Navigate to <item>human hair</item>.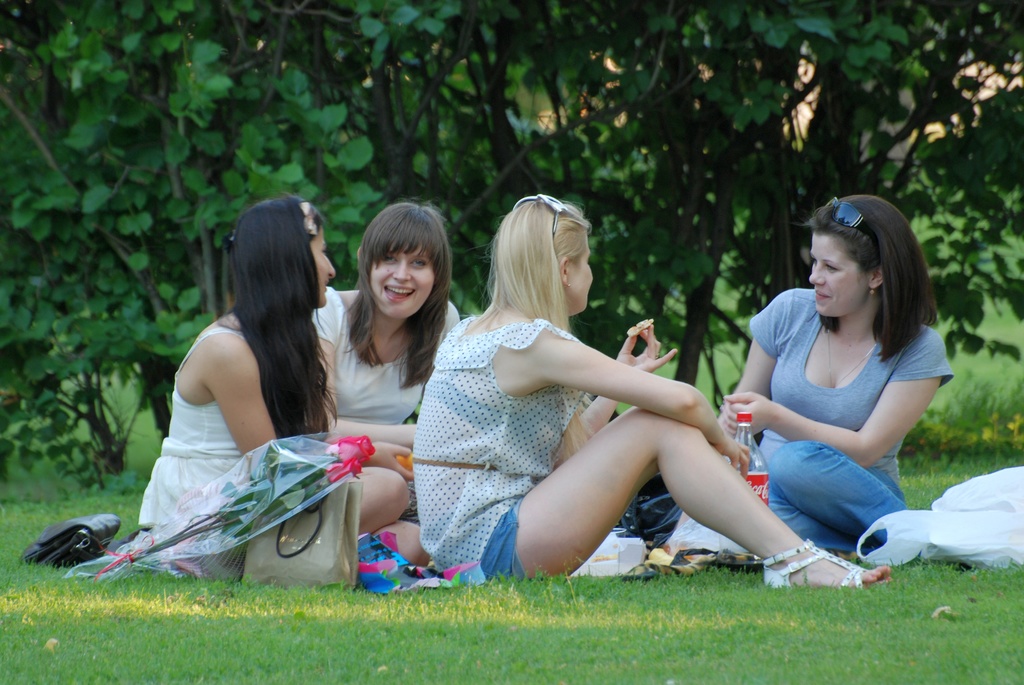
Navigation target: left=348, top=205, right=456, bottom=353.
